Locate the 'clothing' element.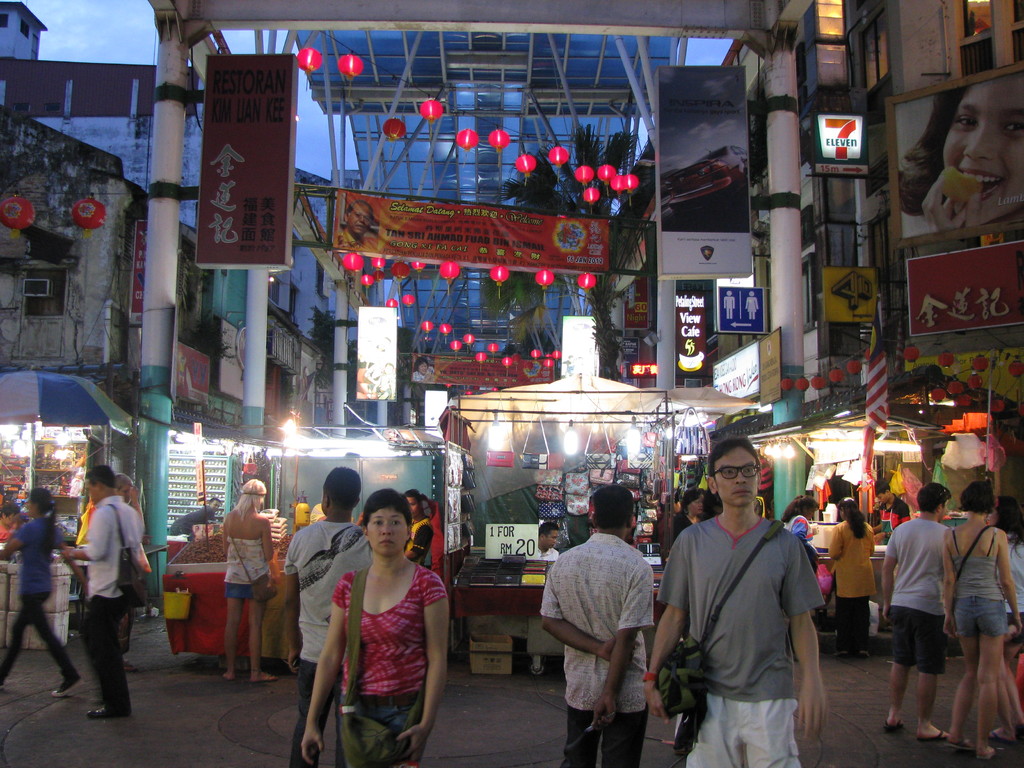
Element bbox: {"left": 82, "top": 492, "right": 141, "bottom": 708}.
